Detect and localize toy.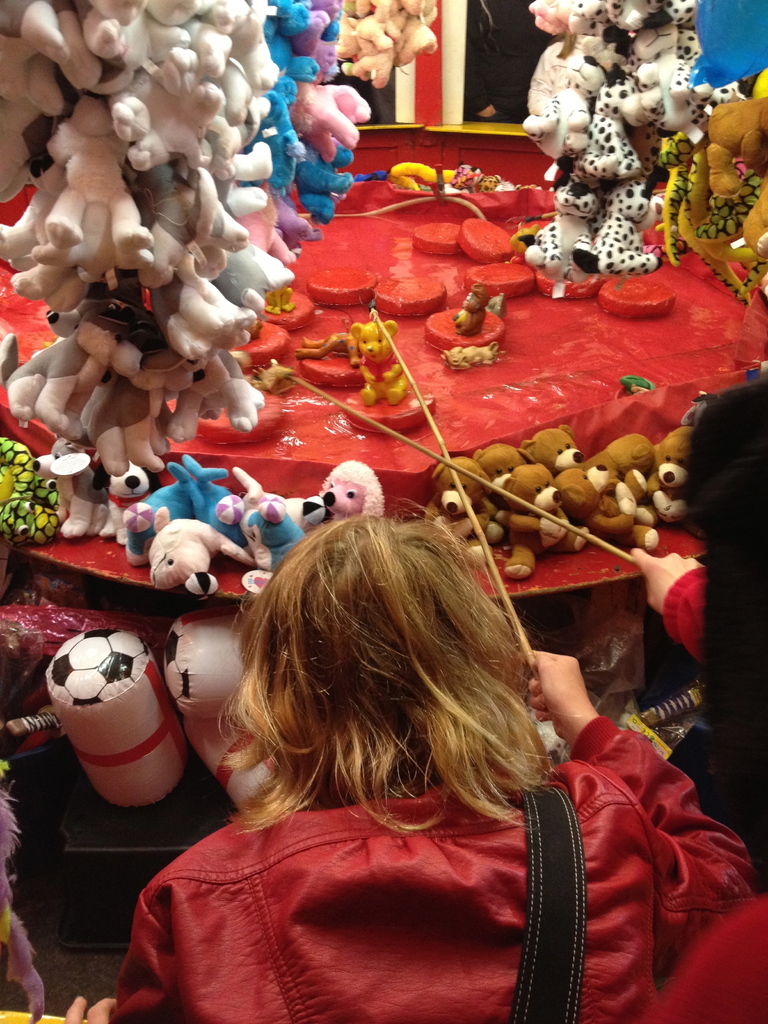
Localized at left=520, top=426, right=583, bottom=476.
